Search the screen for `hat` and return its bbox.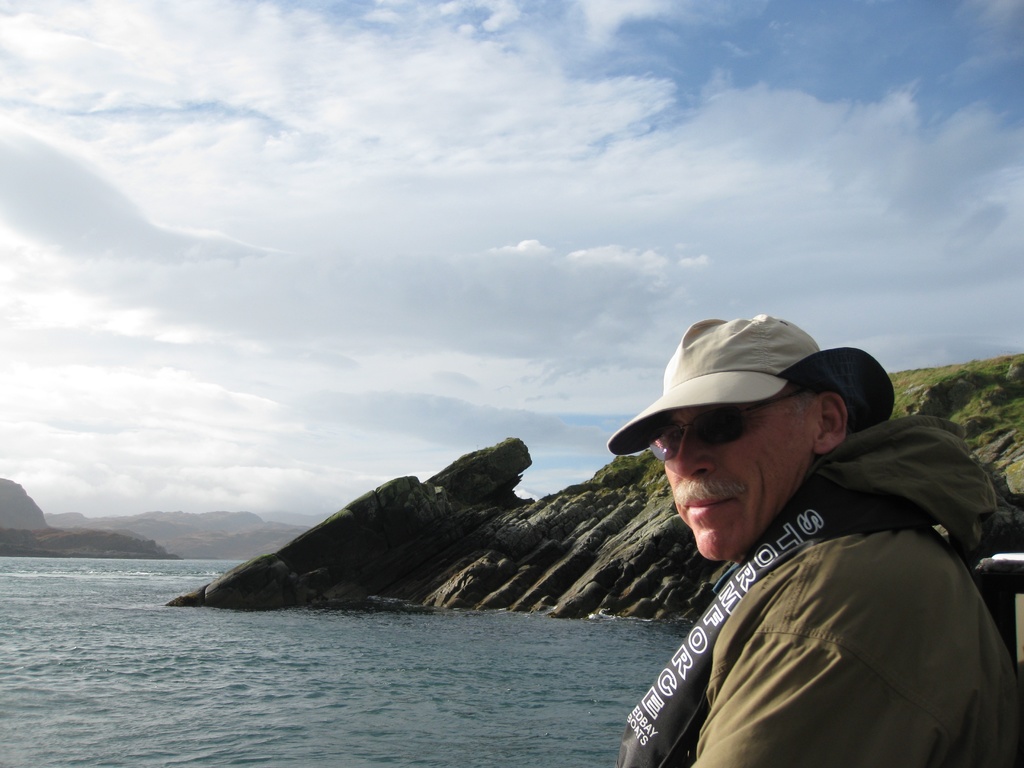
Found: bbox(607, 309, 891, 456).
